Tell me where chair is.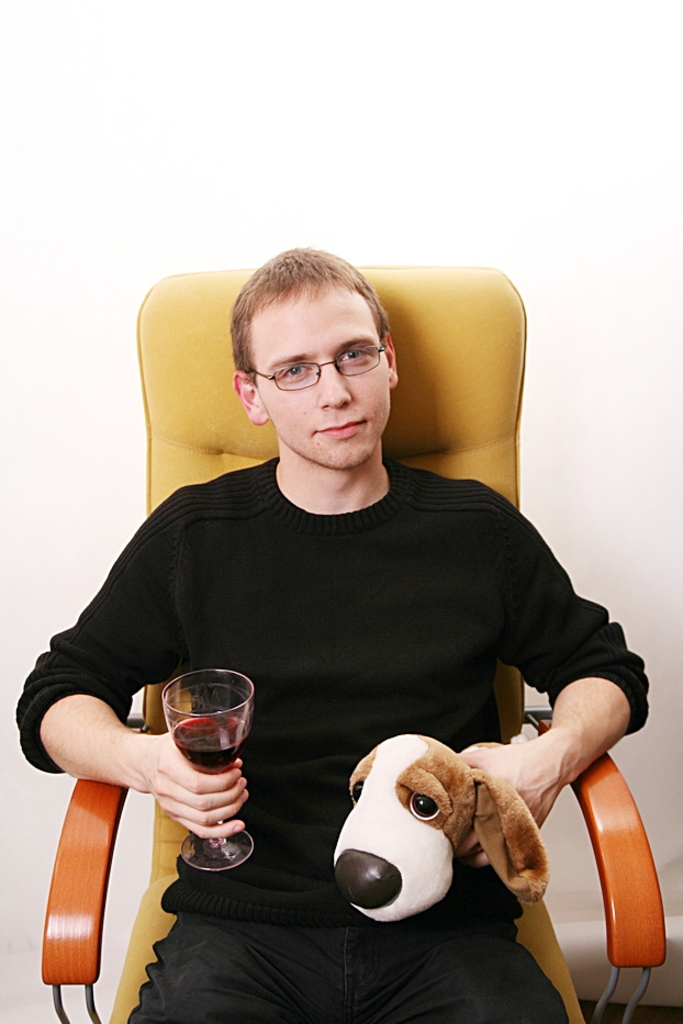
chair is at <bbox>36, 256, 653, 1023</bbox>.
